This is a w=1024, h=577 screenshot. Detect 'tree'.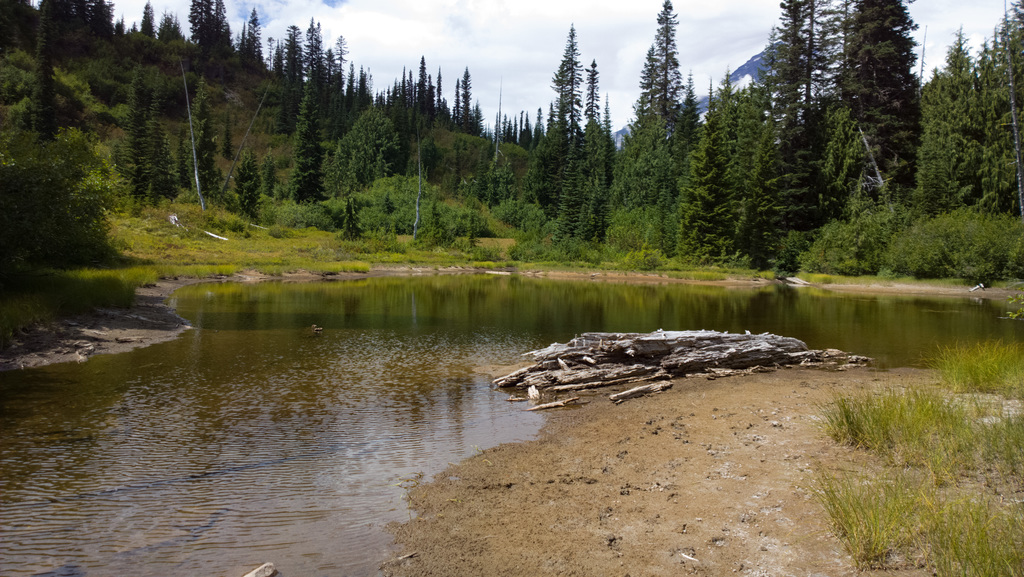
x1=296 y1=77 x2=342 y2=233.
